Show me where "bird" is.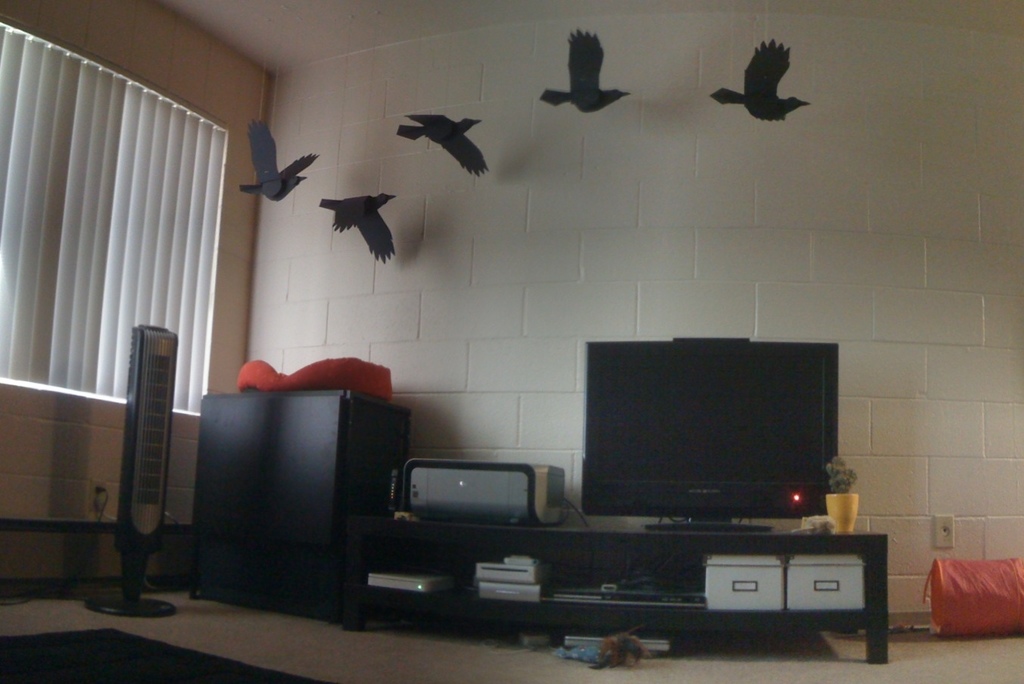
"bird" is at <box>238,117,319,204</box>.
